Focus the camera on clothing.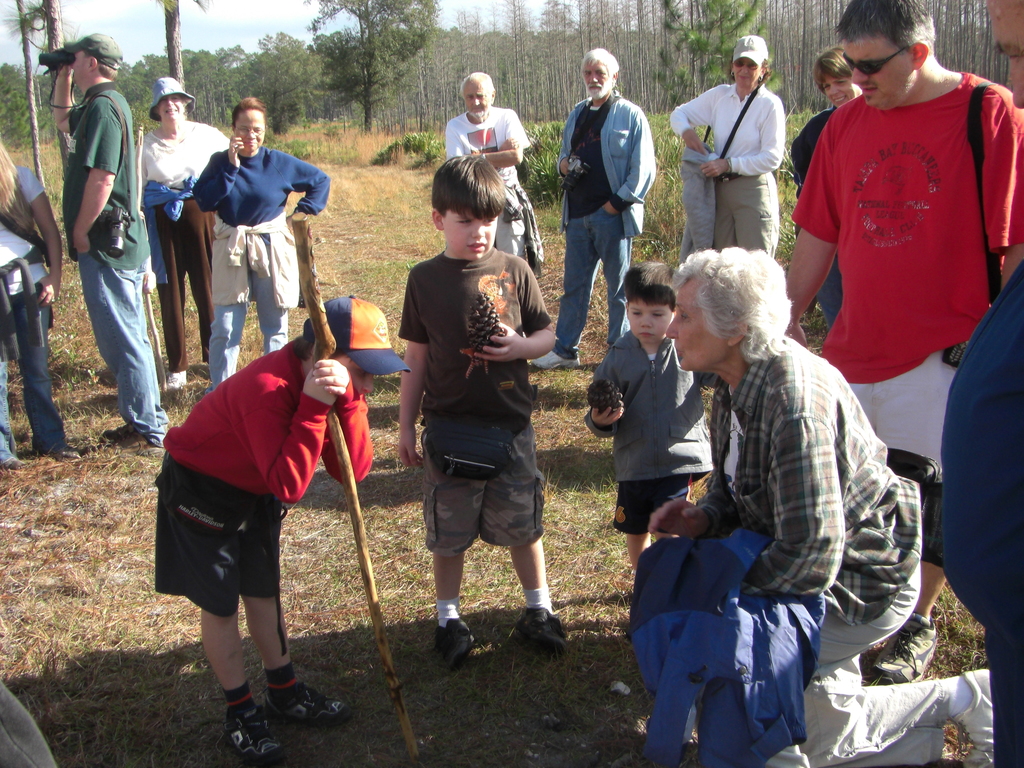
Focus region: bbox=[395, 249, 555, 554].
